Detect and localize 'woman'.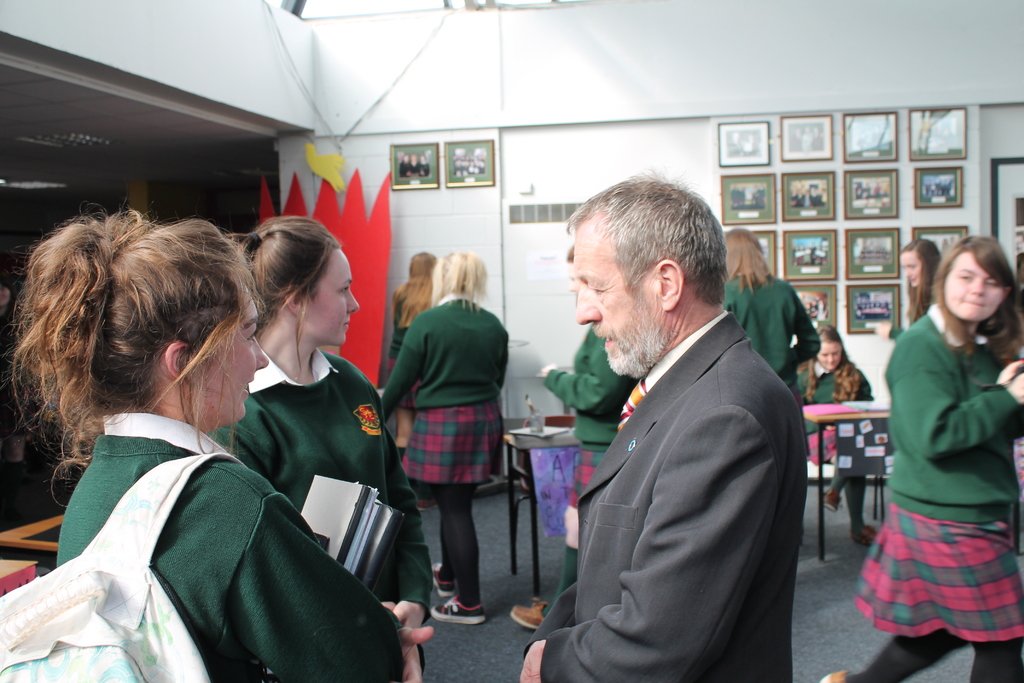
Localized at box=[196, 204, 436, 682].
